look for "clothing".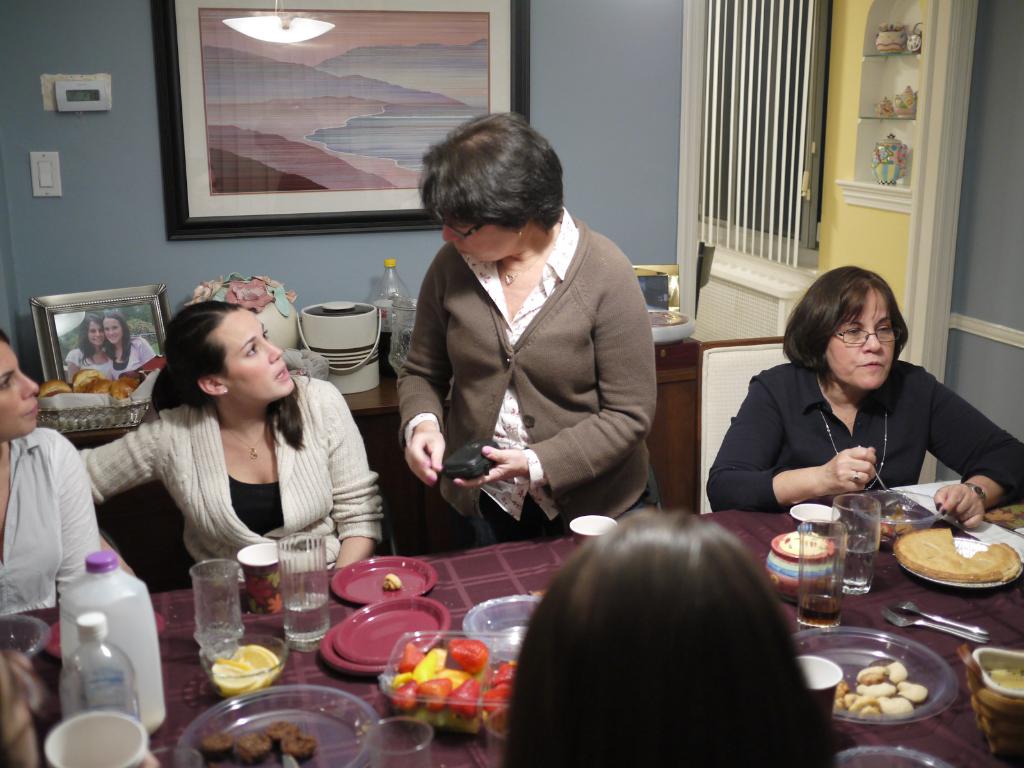
Found: x1=65 y1=347 x2=156 y2=380.
